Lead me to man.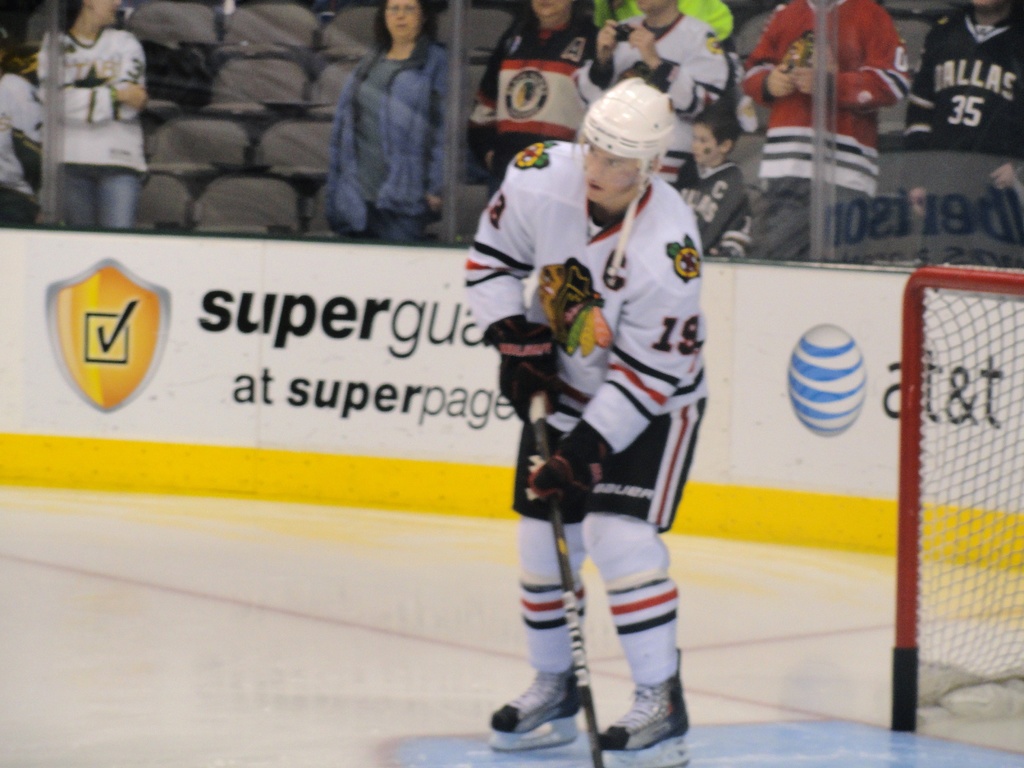
Lead to BBox(746, 0, 909, 264).
